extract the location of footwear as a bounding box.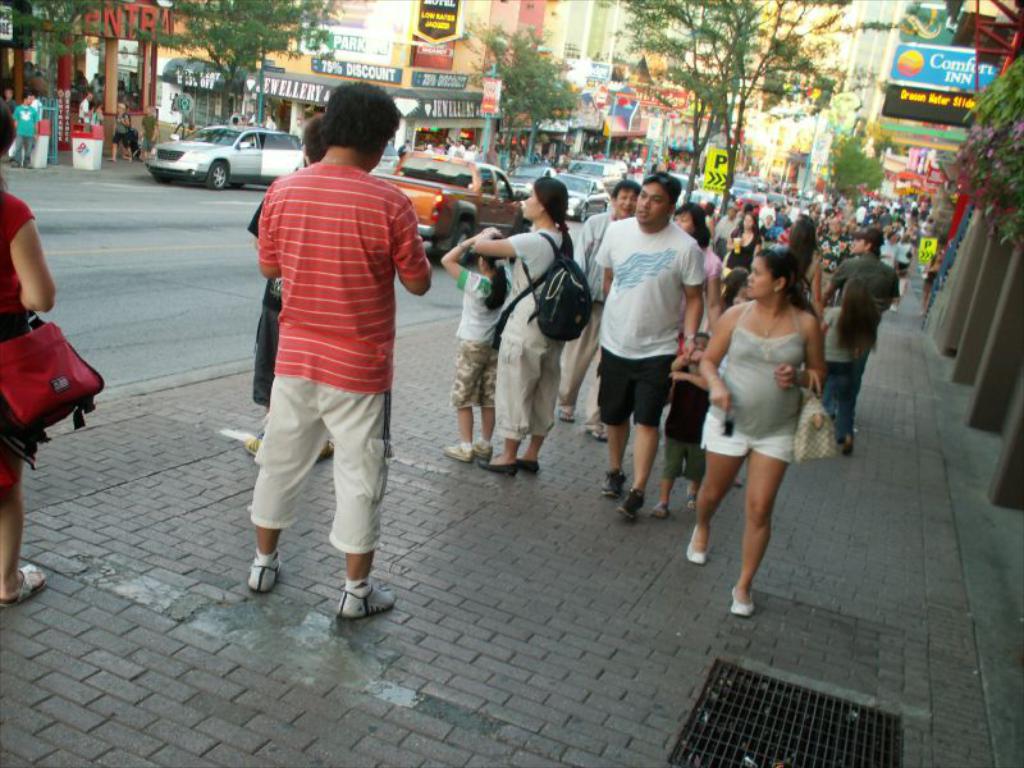
<bbox>837, 434, 847, 460</bbox>.
